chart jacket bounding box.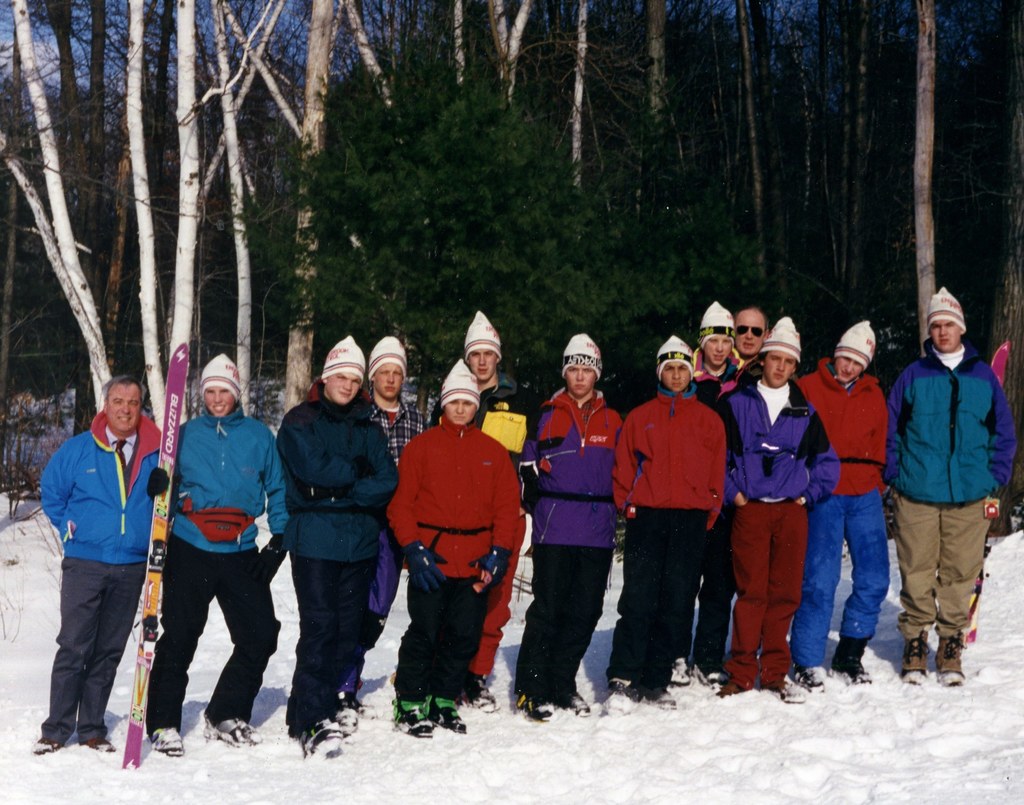
Charted: detection(171, 403, 283, 560).
